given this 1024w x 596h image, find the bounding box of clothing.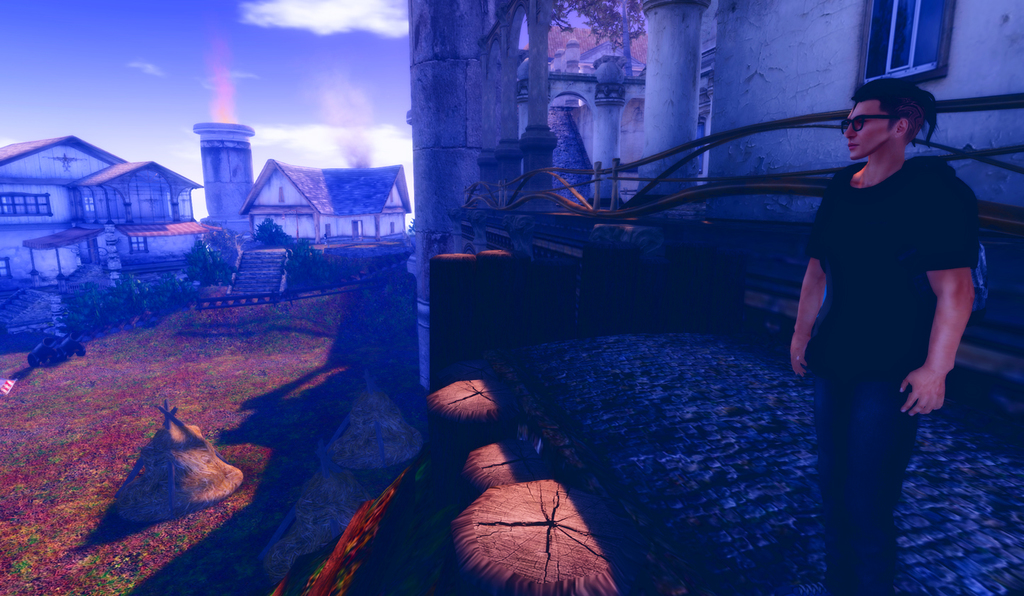
811 163 978 595.
